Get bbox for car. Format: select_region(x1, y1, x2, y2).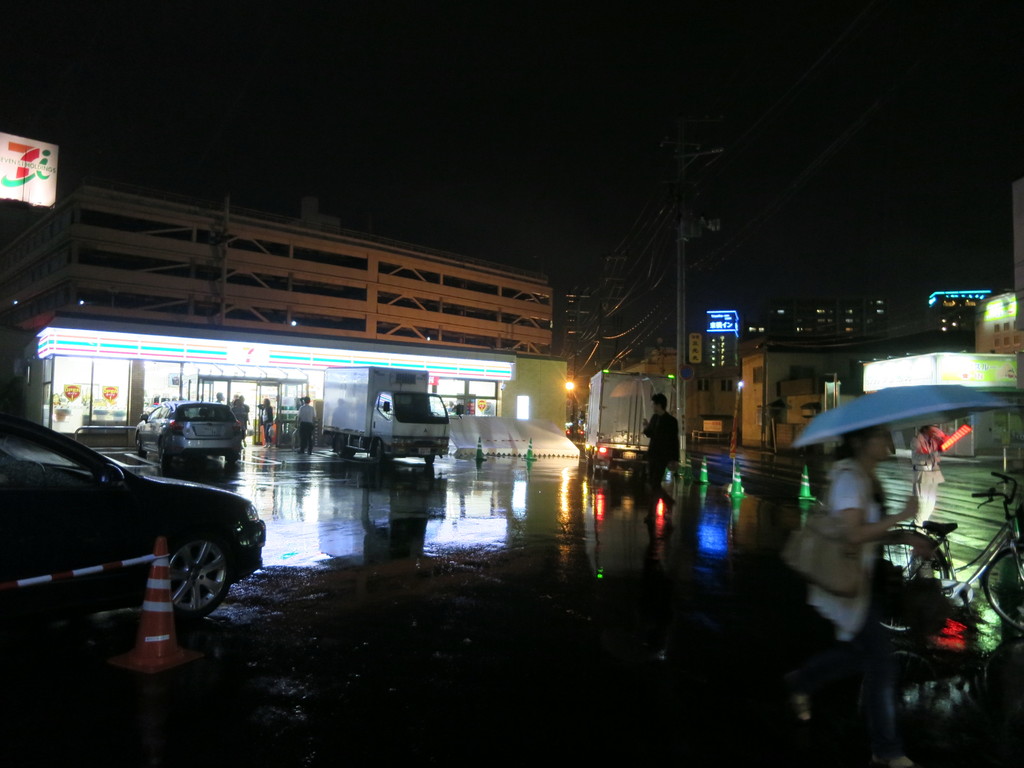
select_region(3, 412, 260, 646).
